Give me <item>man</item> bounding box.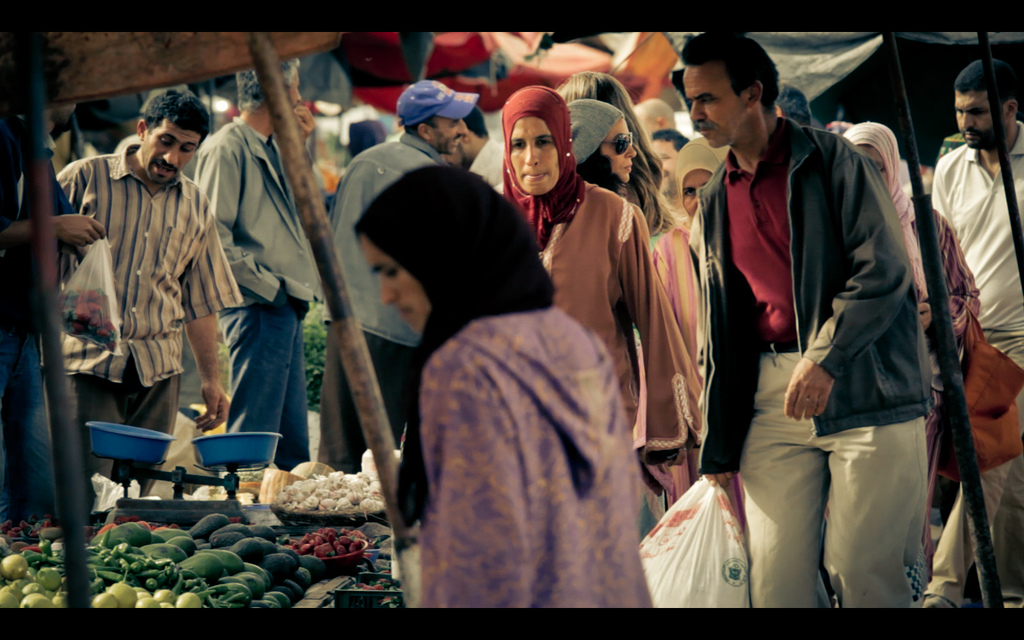
193:48:346:466.
